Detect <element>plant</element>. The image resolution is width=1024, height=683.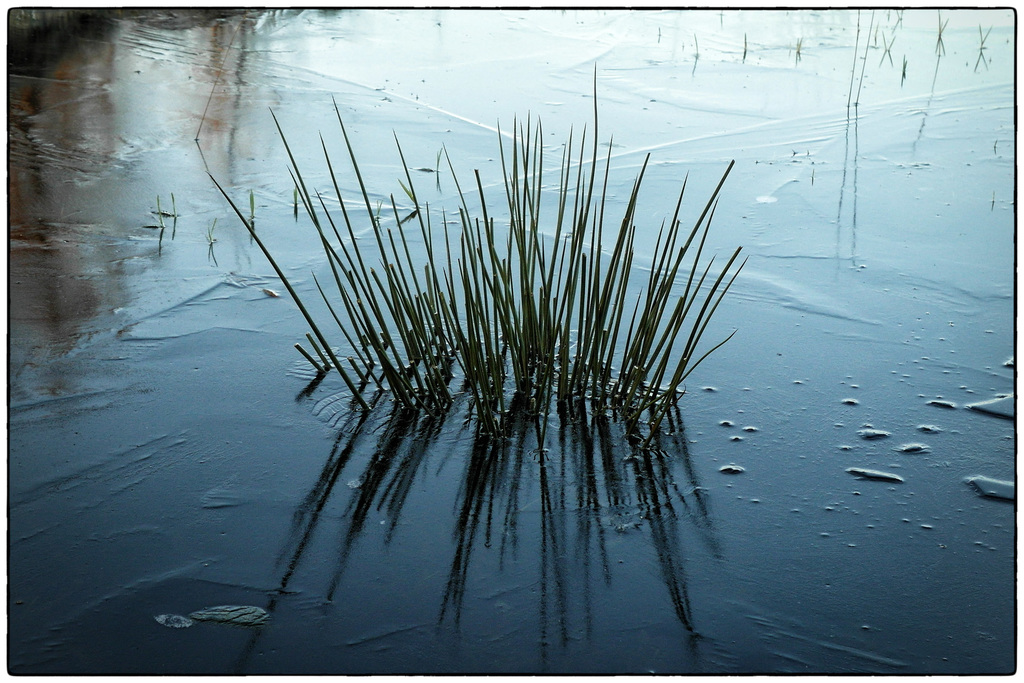
x1=791 y1=35 x2=808 y2=59.
